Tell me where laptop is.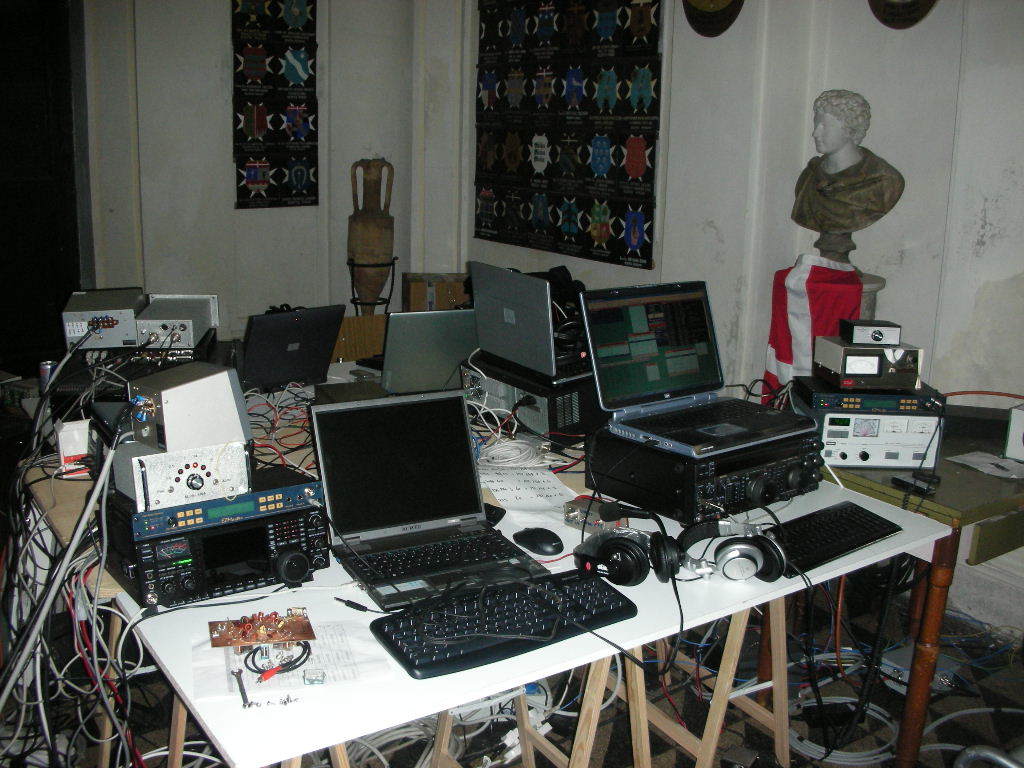
laptop is at (356, 311, 480, 400).
